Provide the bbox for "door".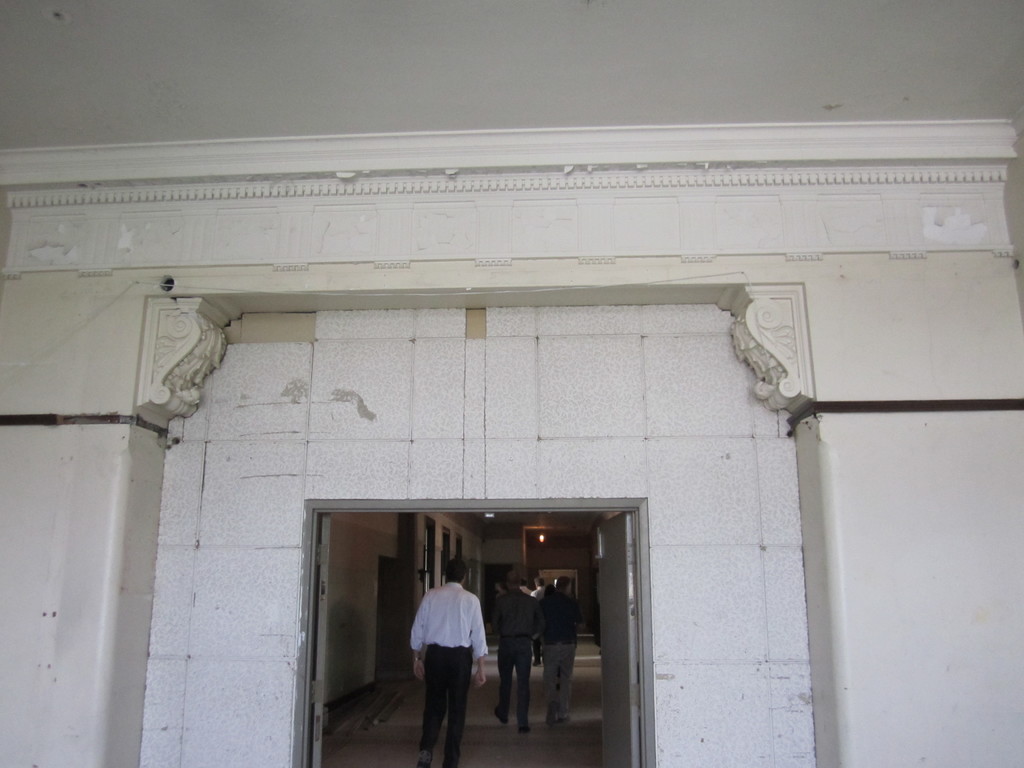
(593, 512, 635, 764).
